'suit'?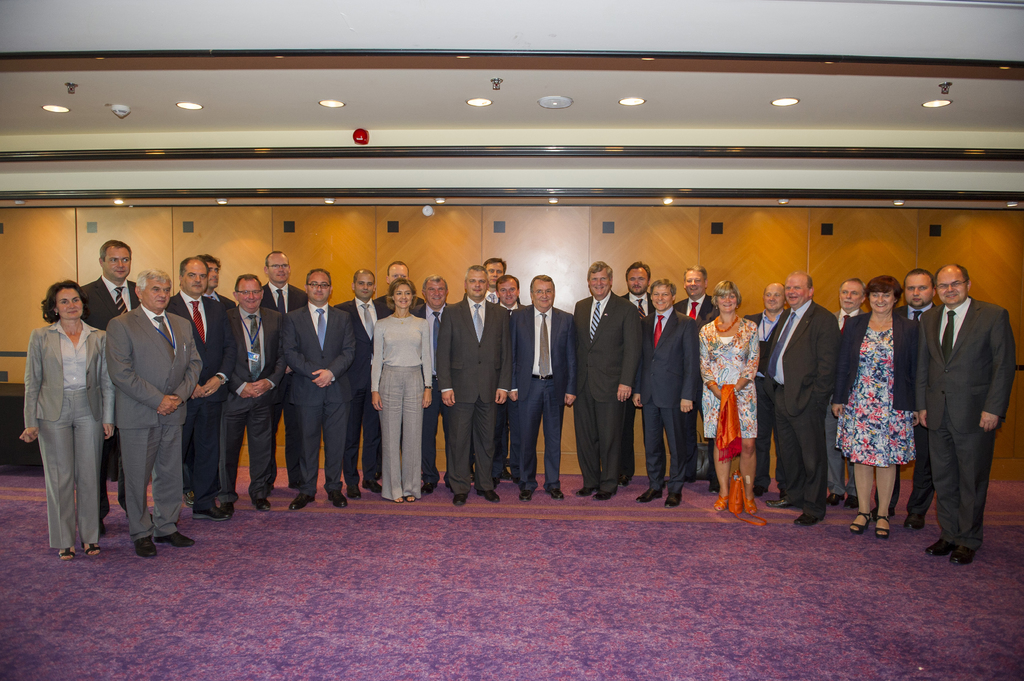
pyautogui.locateOnScreen(95, 266, 180, 555)
